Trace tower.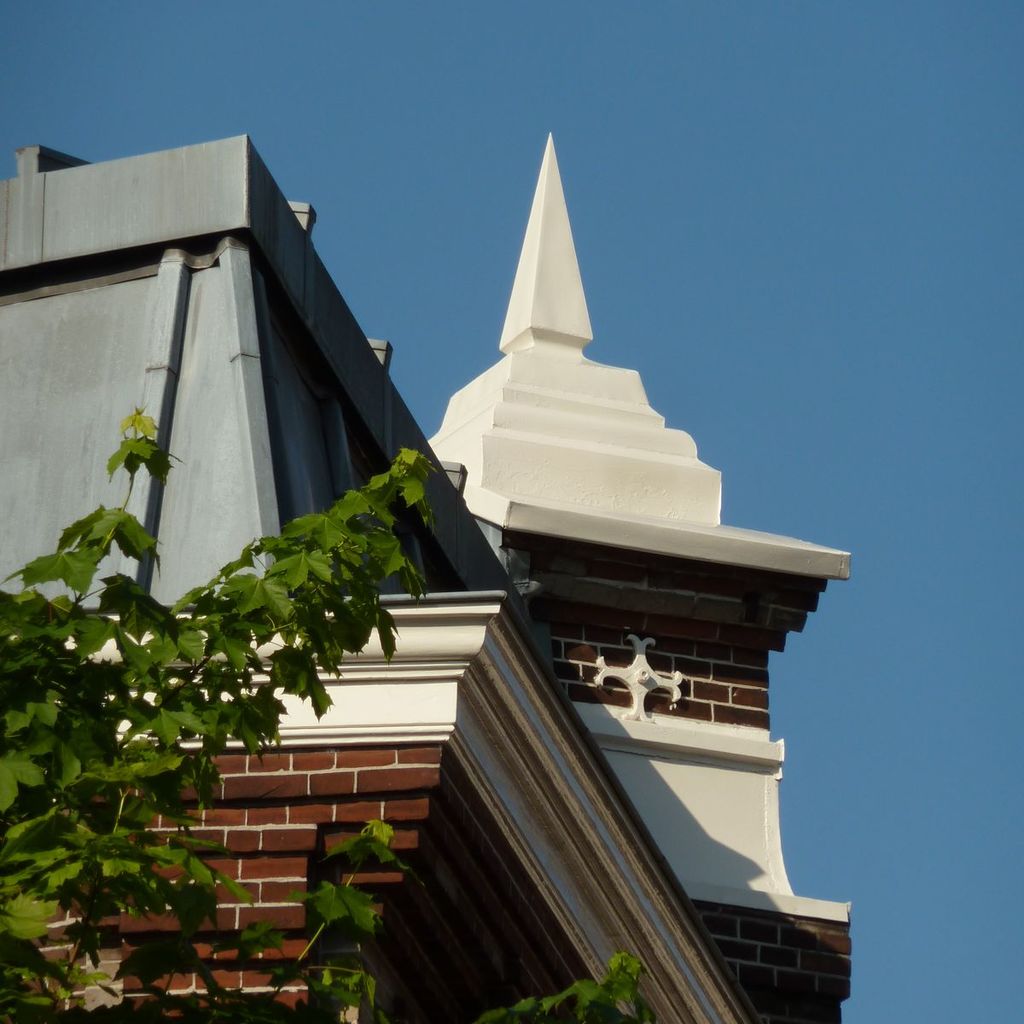
Traced to pyautogui.locateOnScreen(404, 104, 856, 847).
